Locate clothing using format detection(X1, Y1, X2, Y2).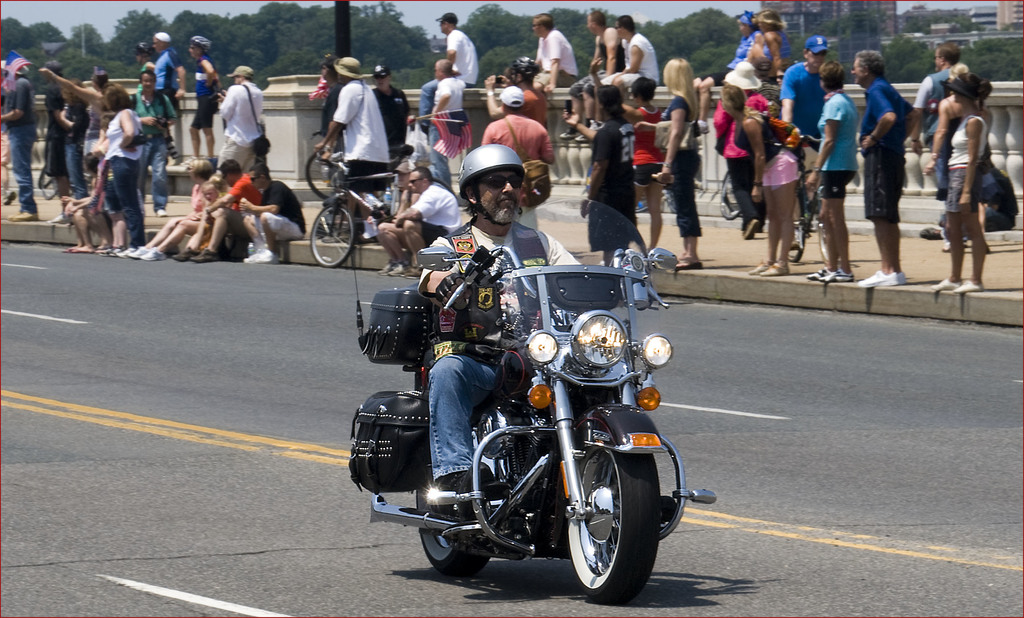
detection(104, 107, 147, 243).
